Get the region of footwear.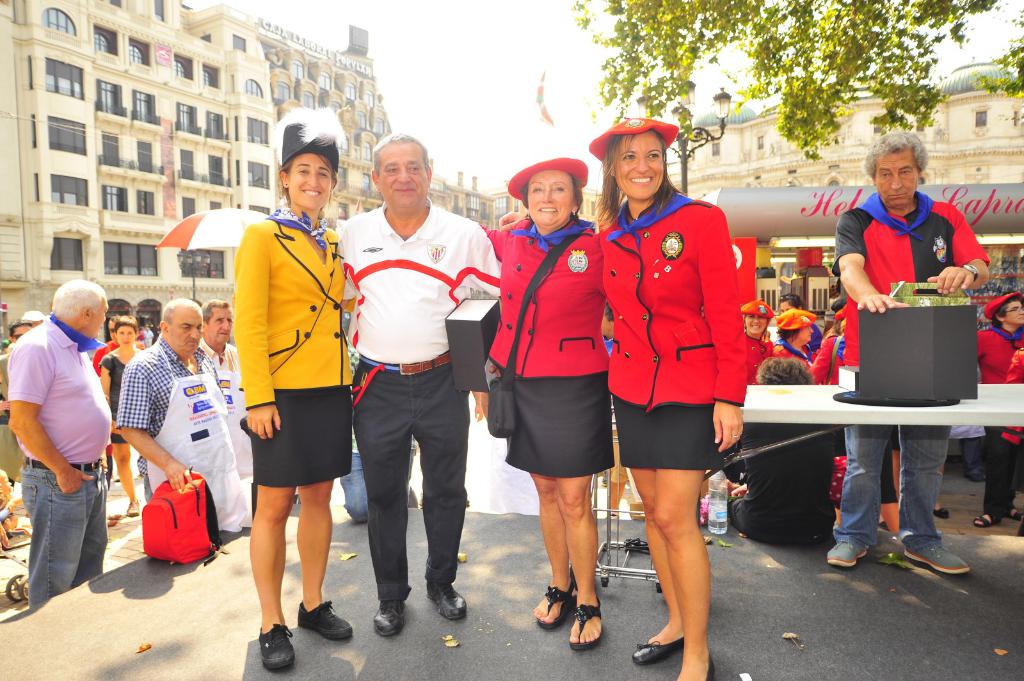
bbox=(895, 540, 967, 581).
